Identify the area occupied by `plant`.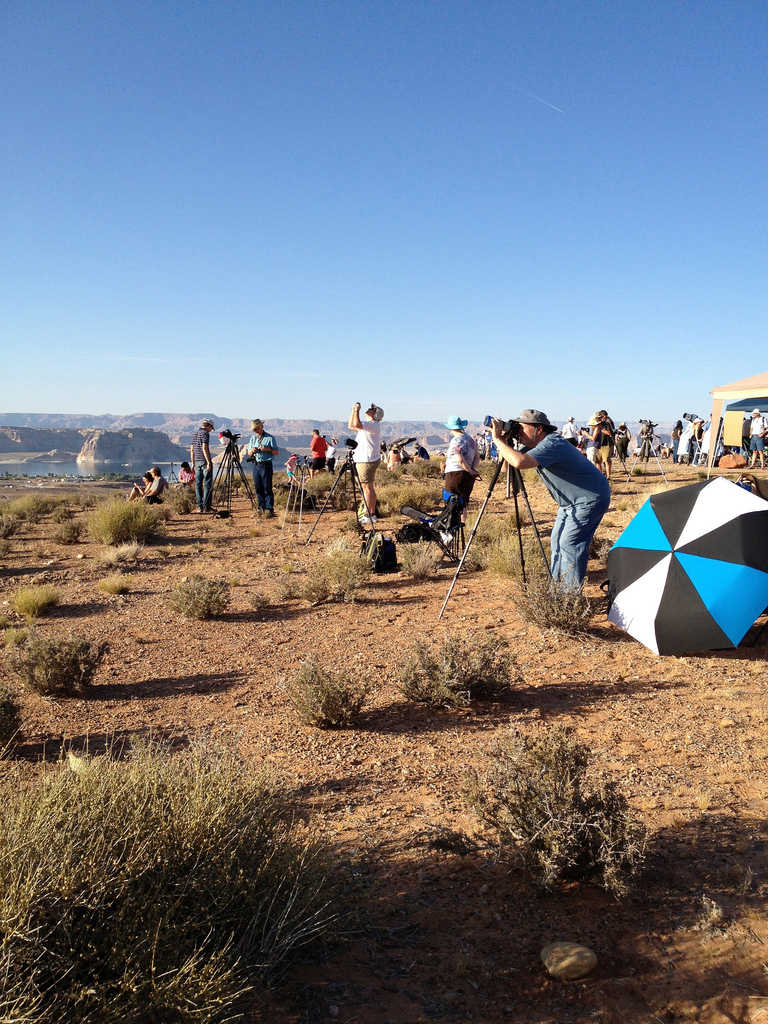
Area: 84 488 166 547.
